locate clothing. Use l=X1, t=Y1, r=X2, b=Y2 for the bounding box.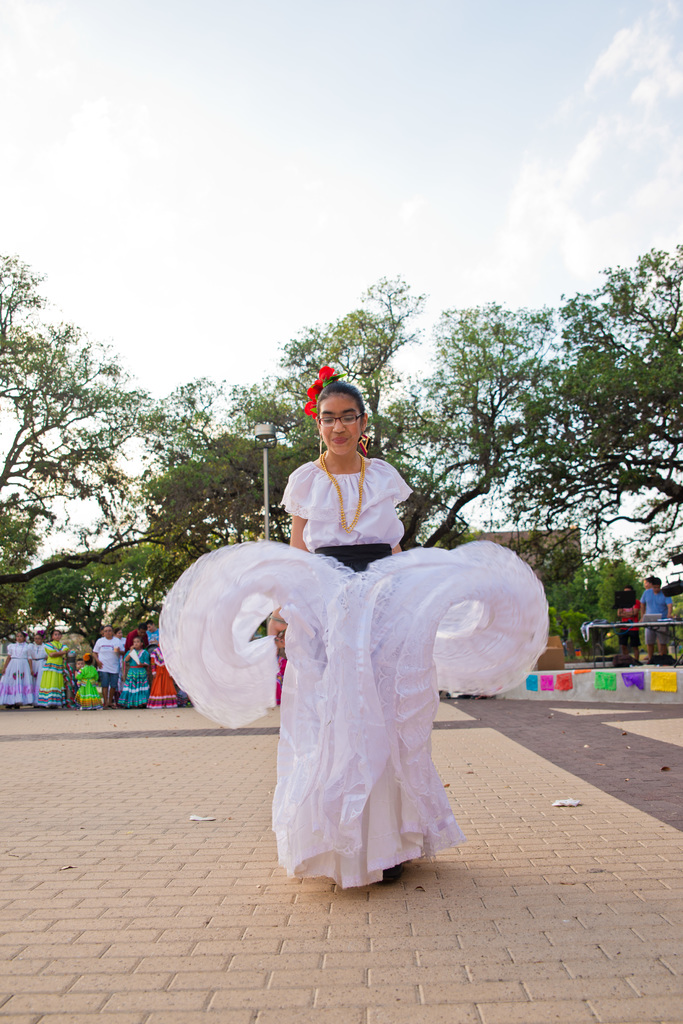
l=117, t=649, r=149, b=701.
